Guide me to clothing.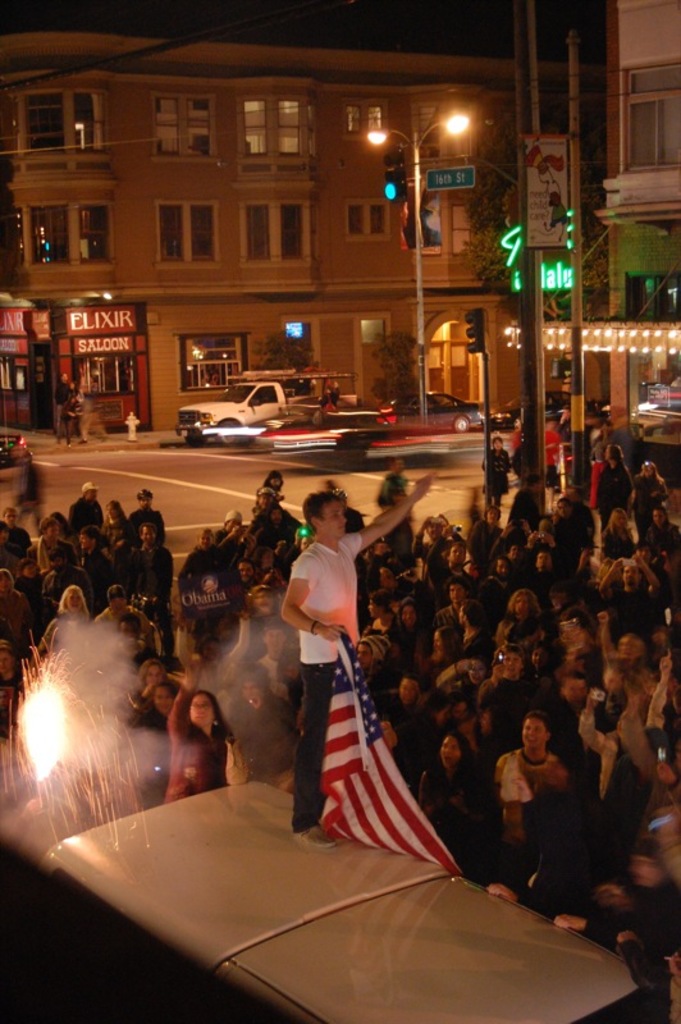
Guidance: (left=488, top=751, right=568, bottom=845).
